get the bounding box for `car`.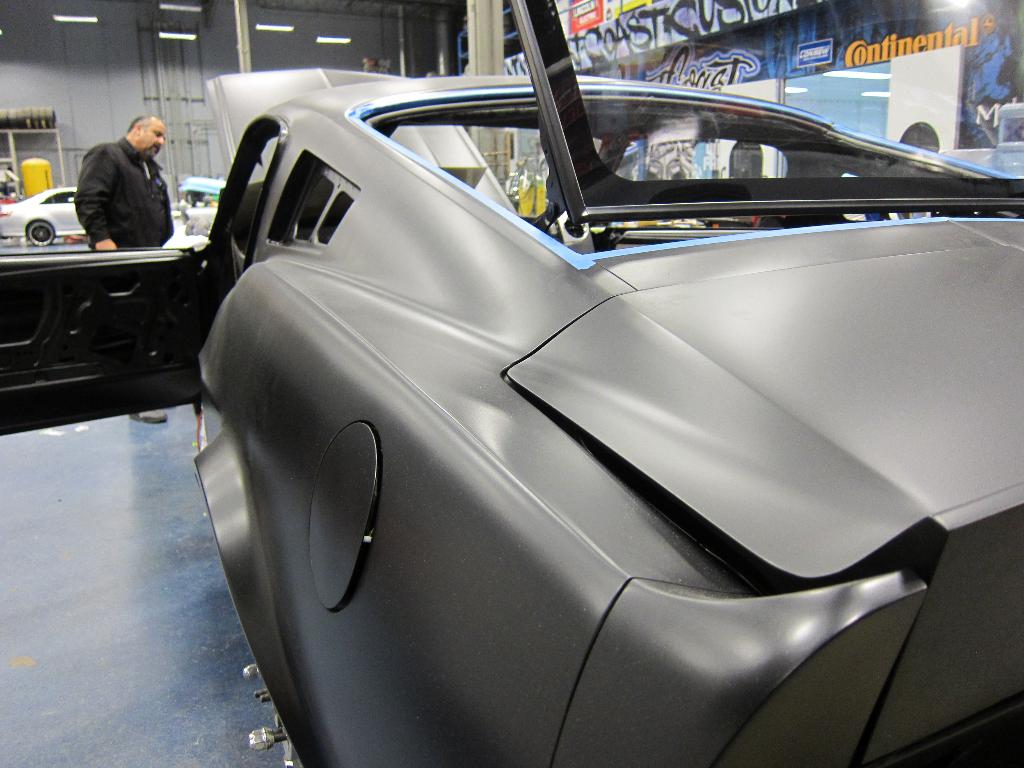
(187, 175, 228, 207).
